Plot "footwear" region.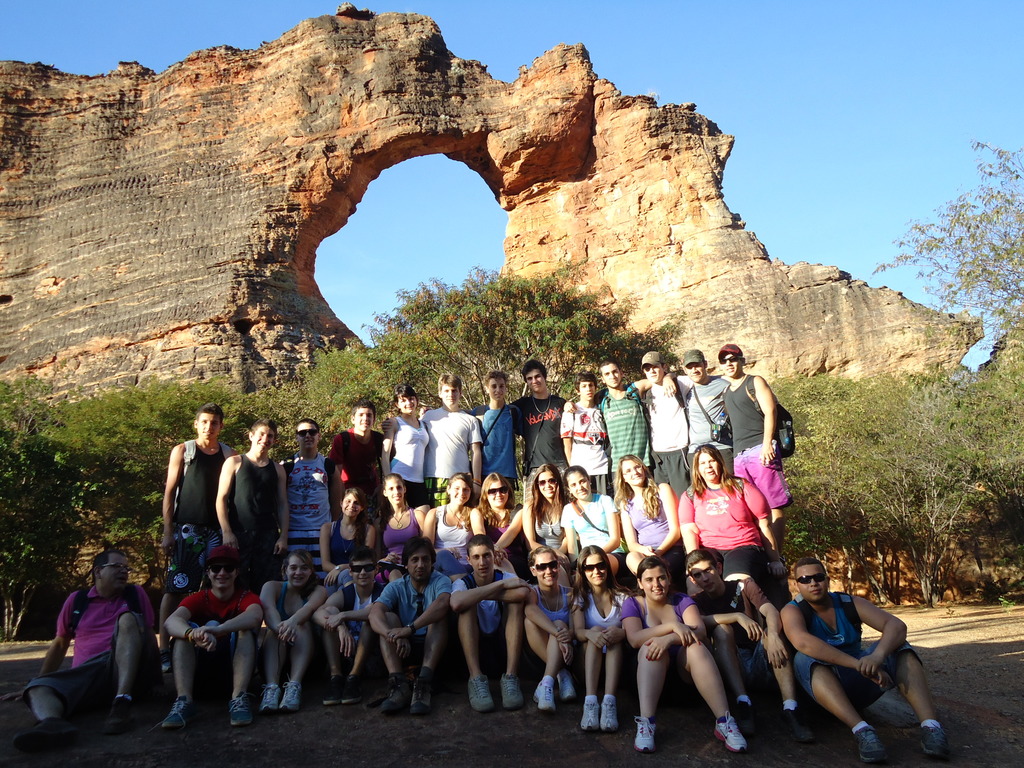
Plotted at 343,674,367,705.
